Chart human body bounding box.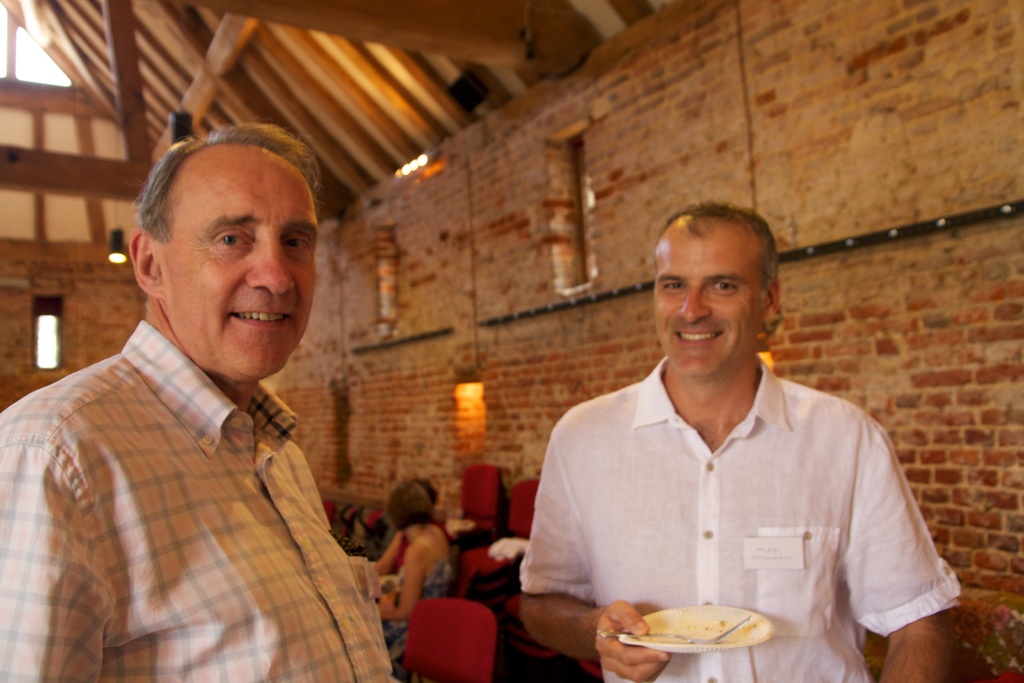
Charted: [x1=0, y1=118, x2=394, y2=682].
